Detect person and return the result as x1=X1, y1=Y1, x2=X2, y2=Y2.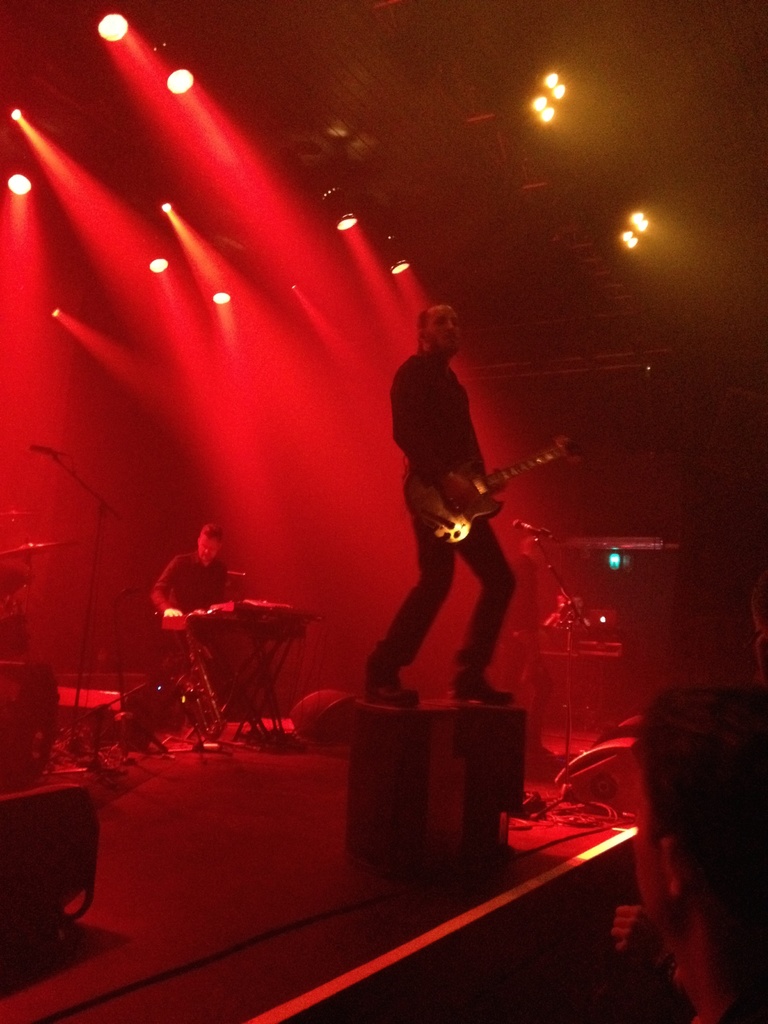
x1=145, y1=521, x2=236, y2=680.
